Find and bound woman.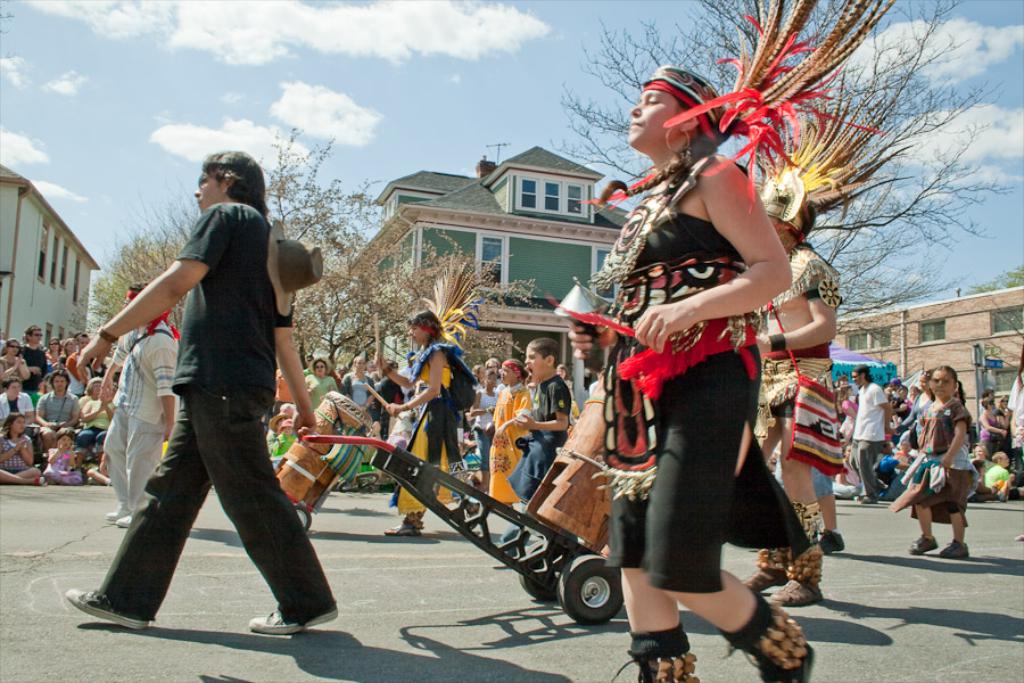
Bound: 511,77,829,656.
